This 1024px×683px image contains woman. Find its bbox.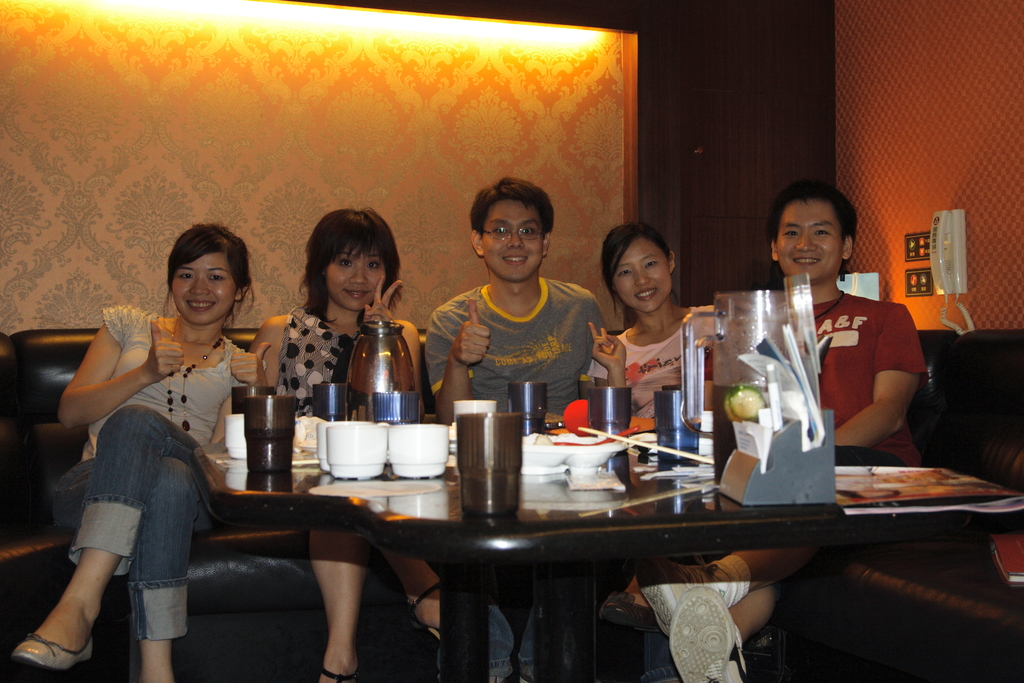
box(245, 208, 423, 682).
